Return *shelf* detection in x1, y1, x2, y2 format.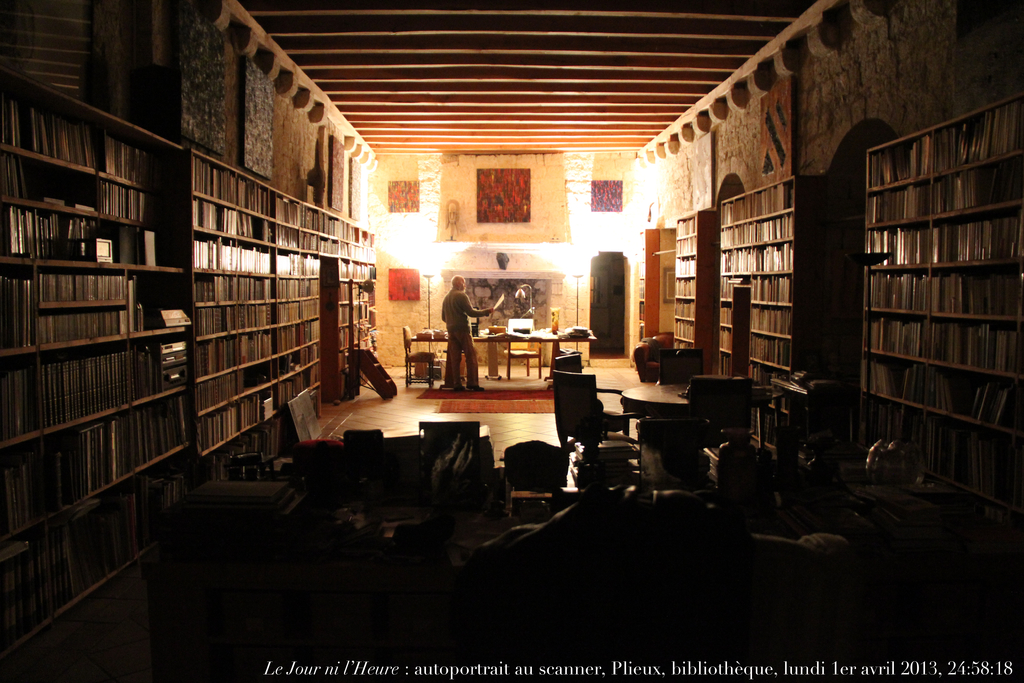
331, 215, 381, 398.
